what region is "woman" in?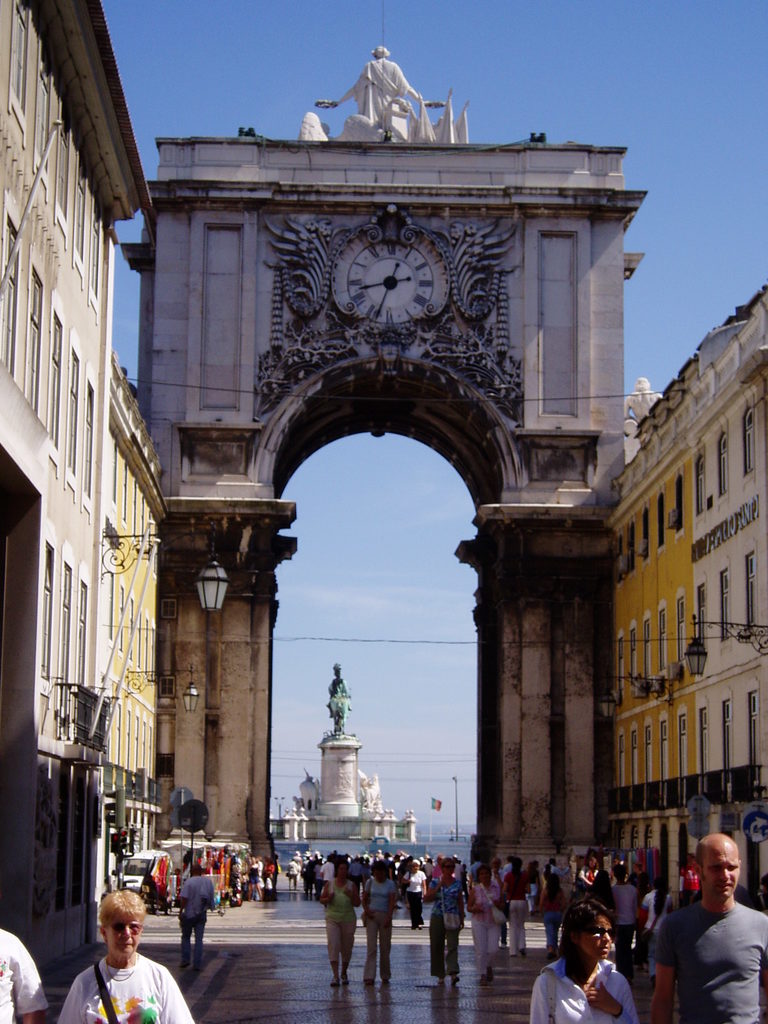
box(422, 856, 468, 988).
